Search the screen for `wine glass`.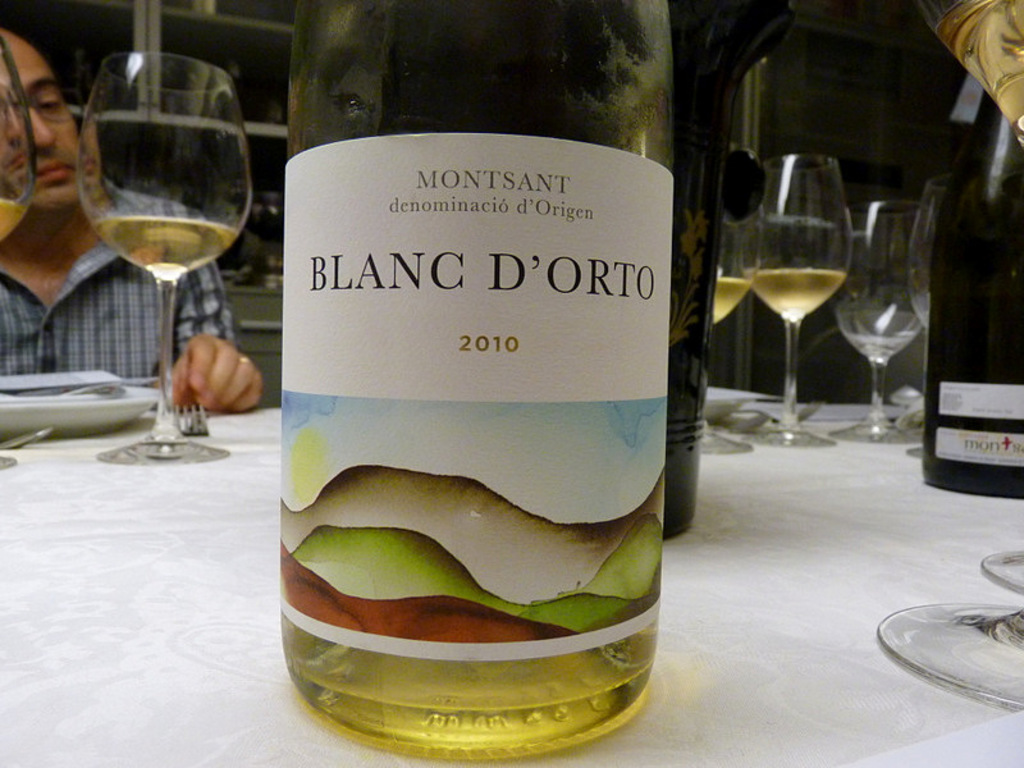
Found at detection(901, 173, 968, 460).
